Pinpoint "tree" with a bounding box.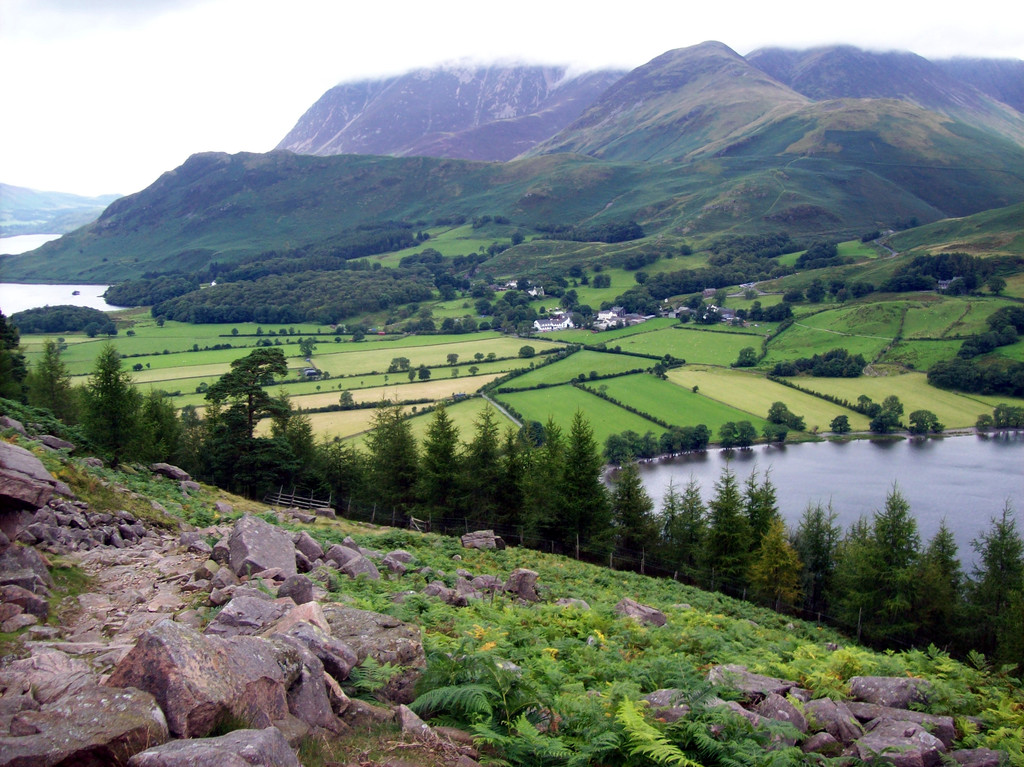
(658,431,675,455).
